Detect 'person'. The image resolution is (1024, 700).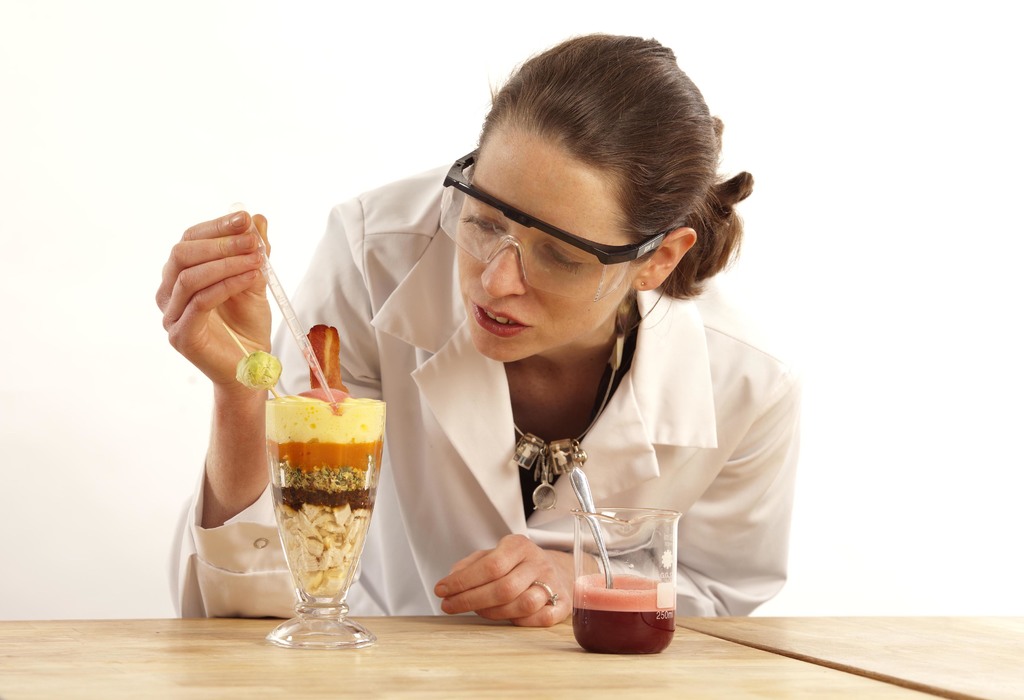
l=214, t=39, r=746, b=647.
